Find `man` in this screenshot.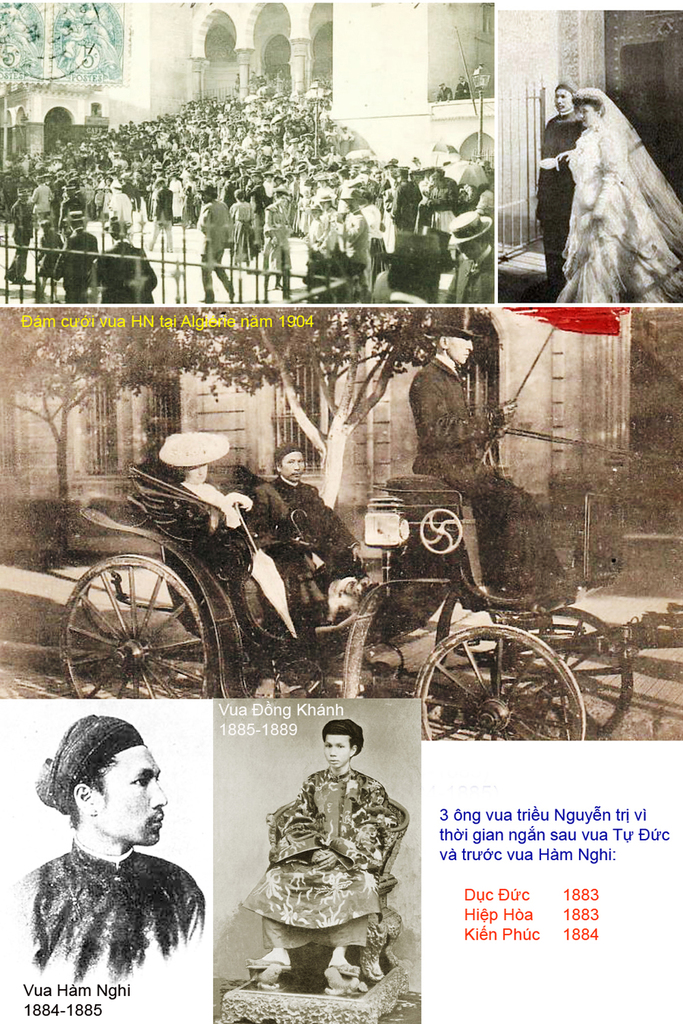
The bounding box for `man` is detection(2, 724, 228, 1000).
